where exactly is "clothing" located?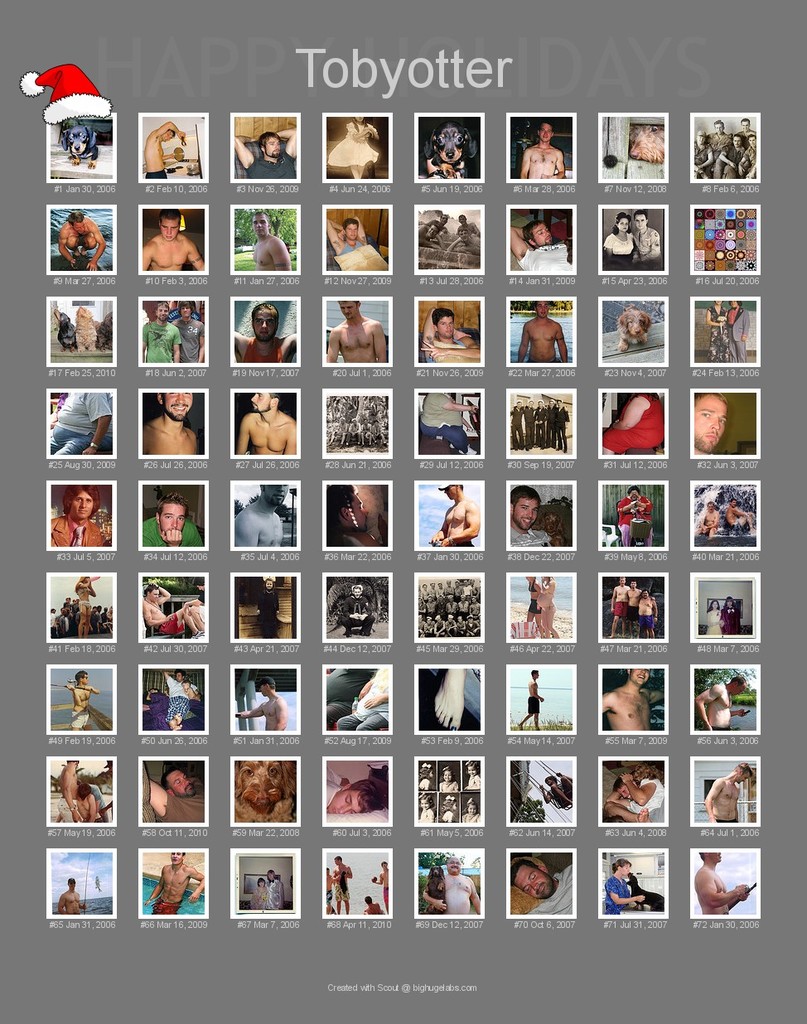
Its bounding box is bbox(602, 394, 664, 453).
